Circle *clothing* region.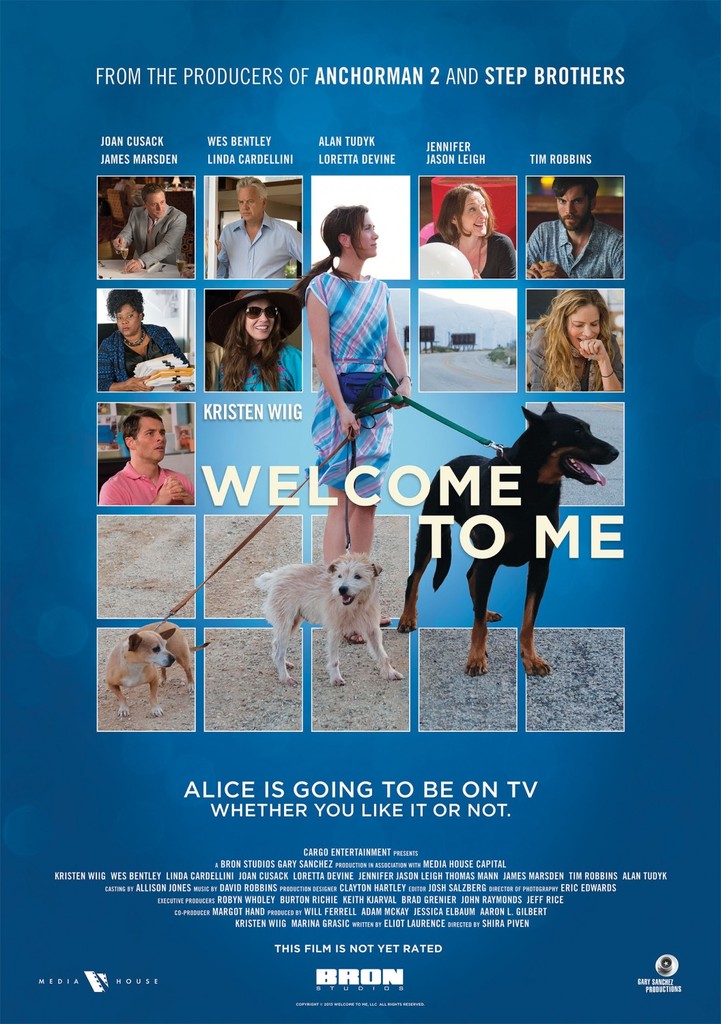
Region: region(528, 221, 624, 277).
